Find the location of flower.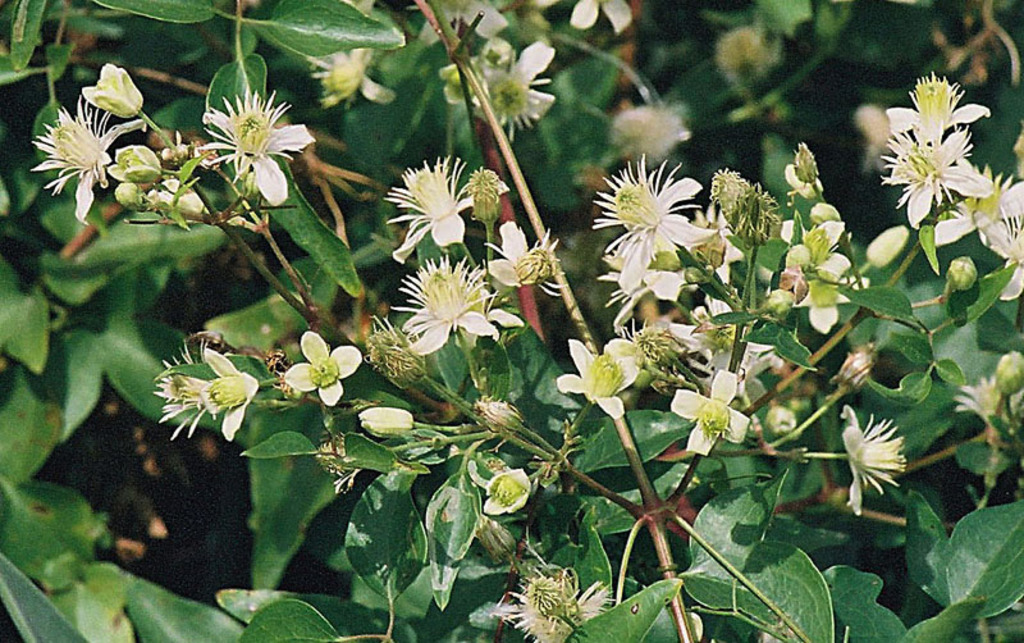
Location: bbox=[200, 88, 314, 197].
